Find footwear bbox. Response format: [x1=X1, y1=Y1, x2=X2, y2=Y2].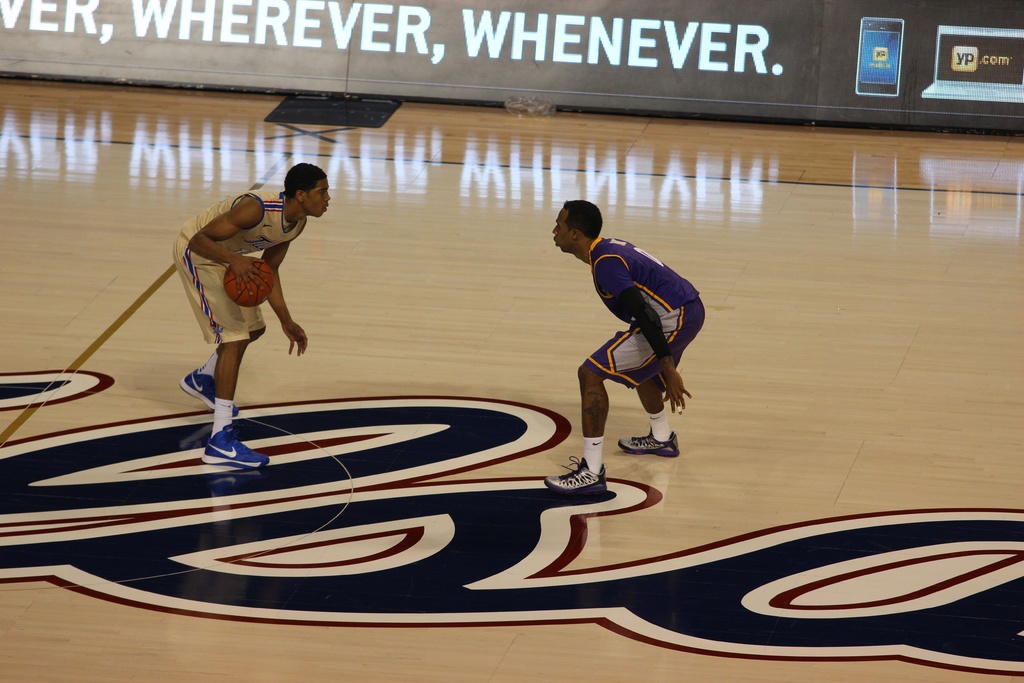
[x1=182, y1=365, x2=235, y2=420].
